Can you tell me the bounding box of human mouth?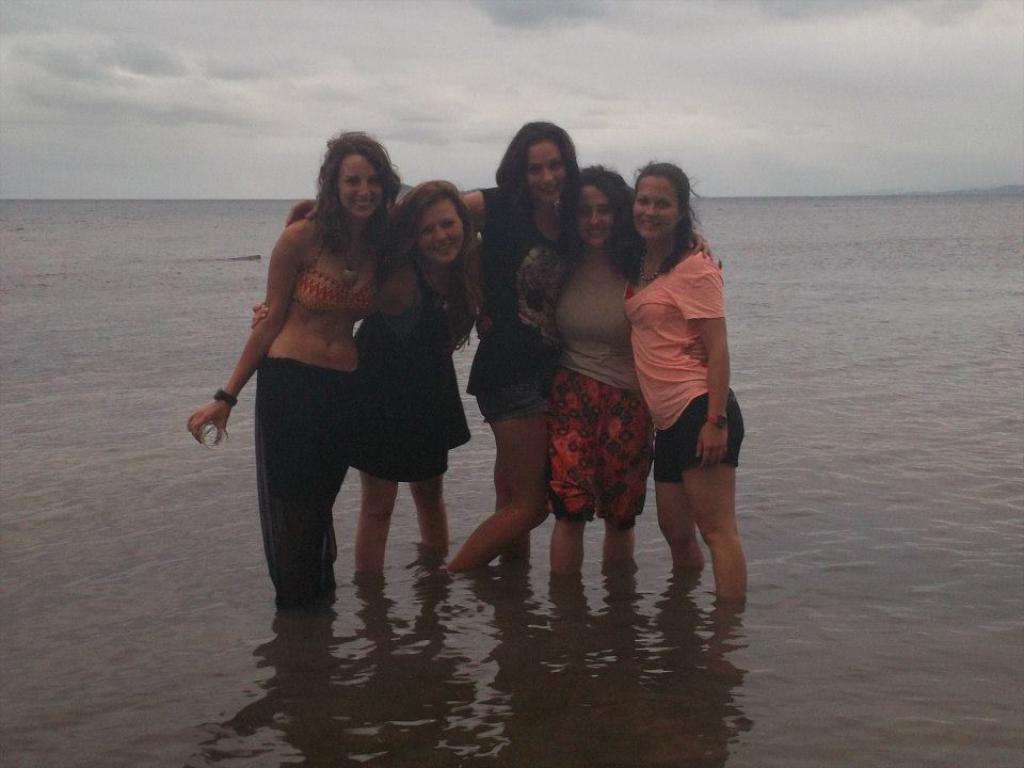
(437,249,453,250).
